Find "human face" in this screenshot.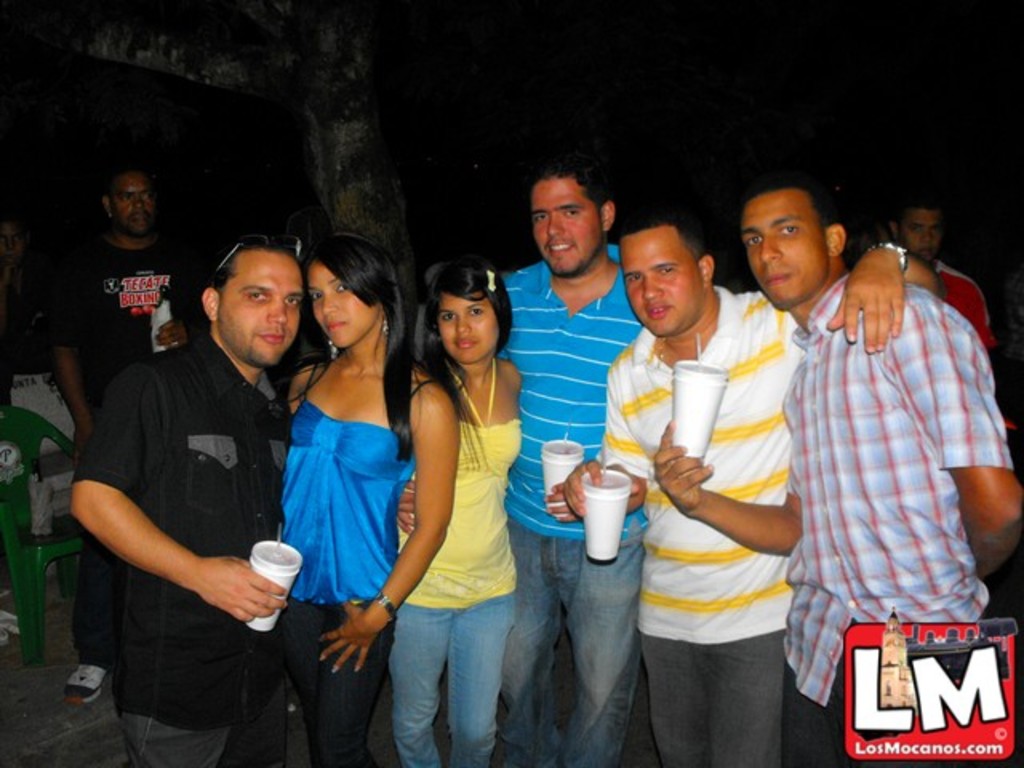
The bounding box for "human face" is (left=899, top=203, right=946, bottom=261).
